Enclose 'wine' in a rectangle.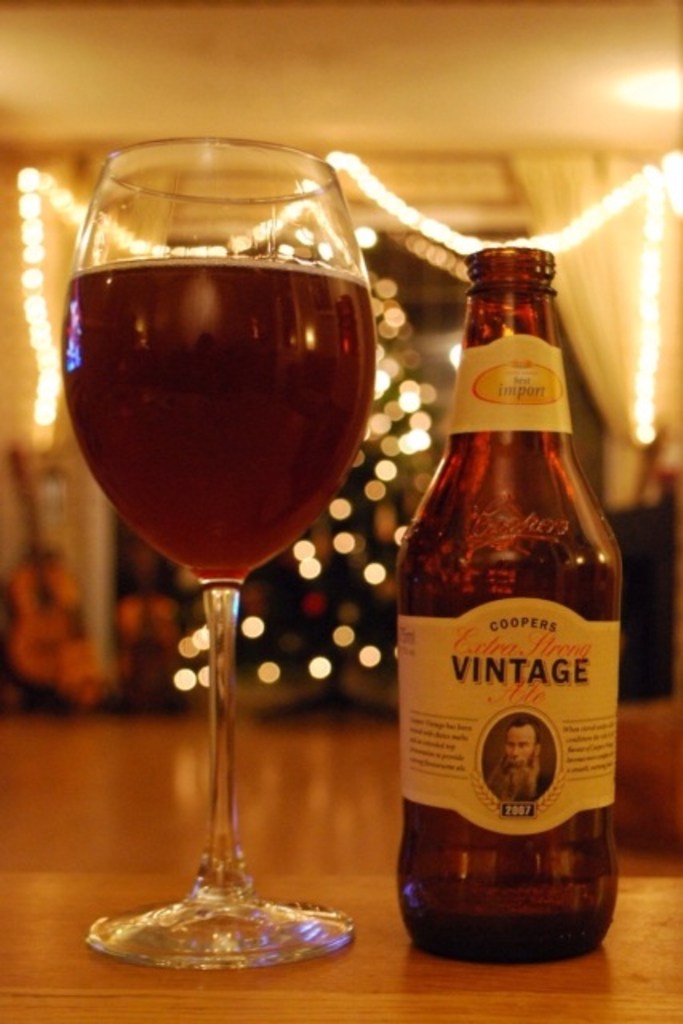
rect(62, 258, 377, 582).
